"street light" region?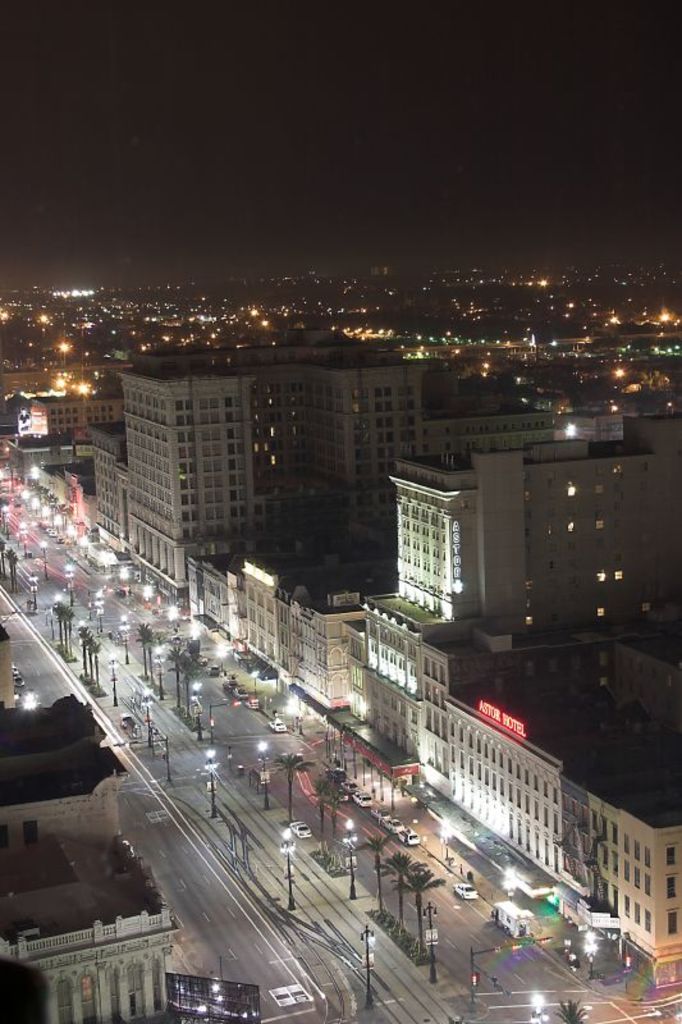
region(282, 827, 298, 913)
